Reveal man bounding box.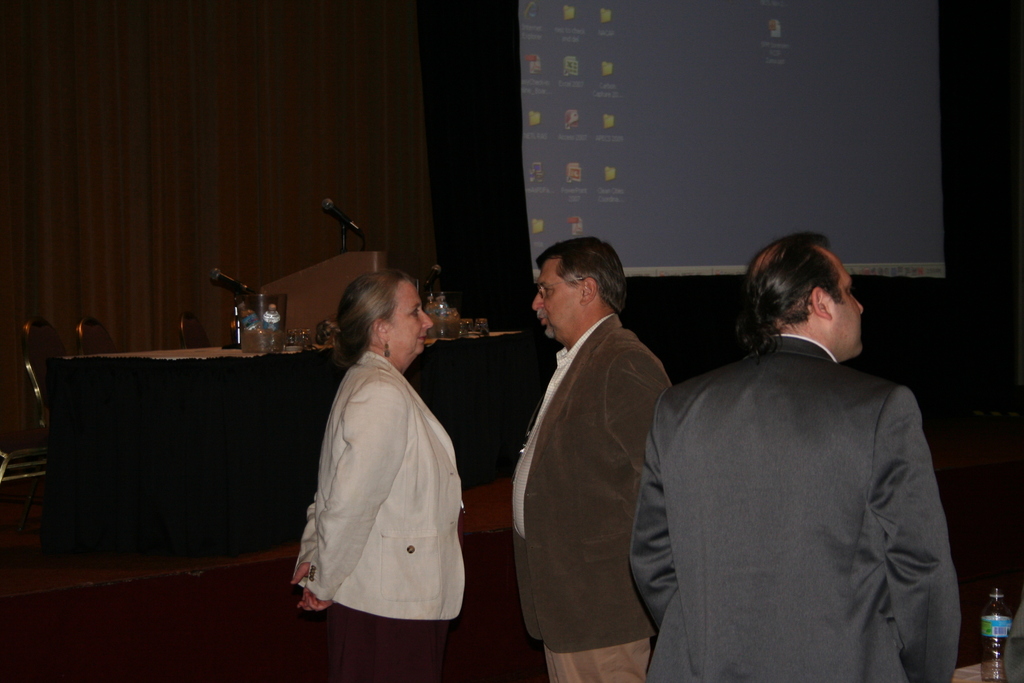
Revealed: 504,236,673,682.
